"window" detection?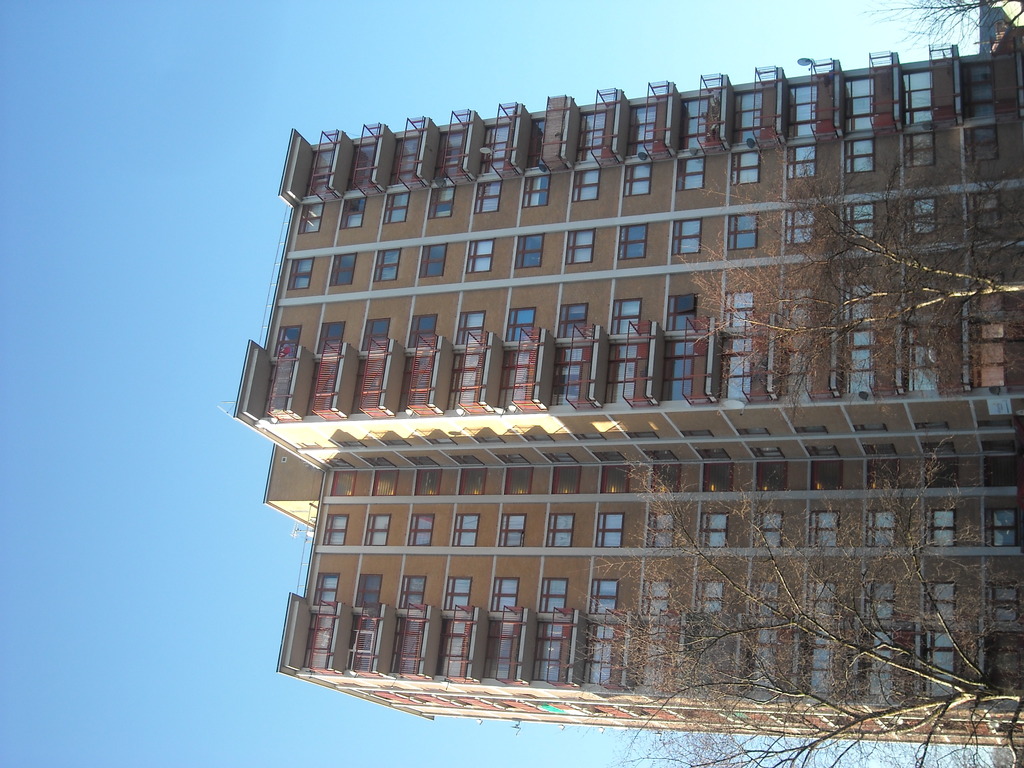
left=805, top=507, right=838, bottom=547
